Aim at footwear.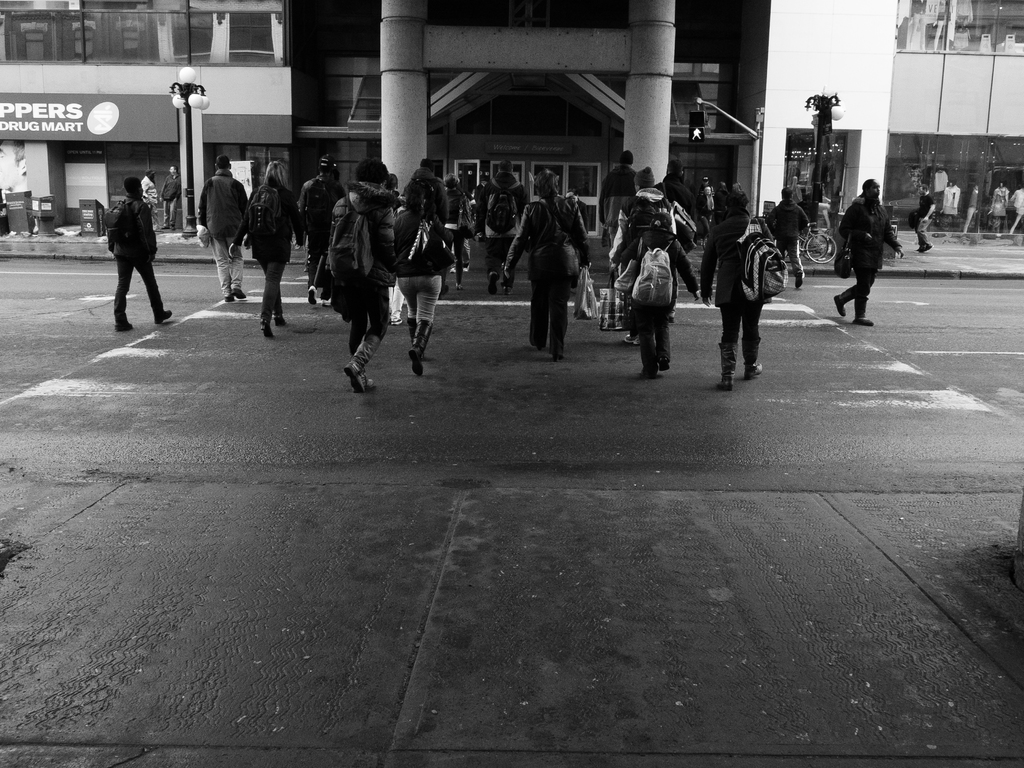
Aimed at 411 321 435 380.
